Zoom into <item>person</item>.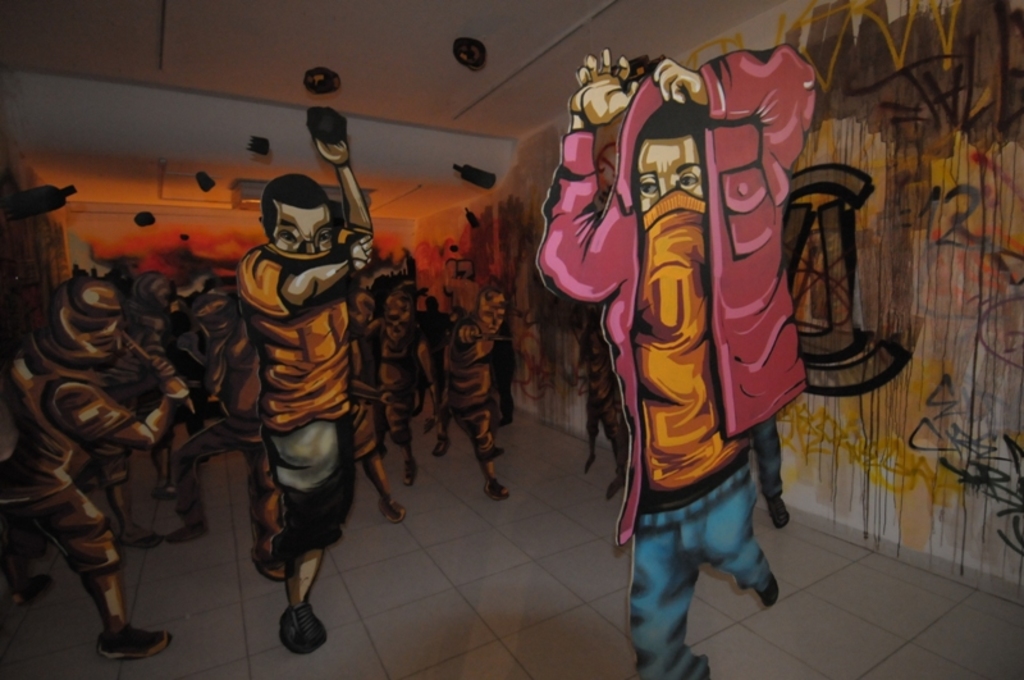
Zoom target: (70, 265, 511, 548).
